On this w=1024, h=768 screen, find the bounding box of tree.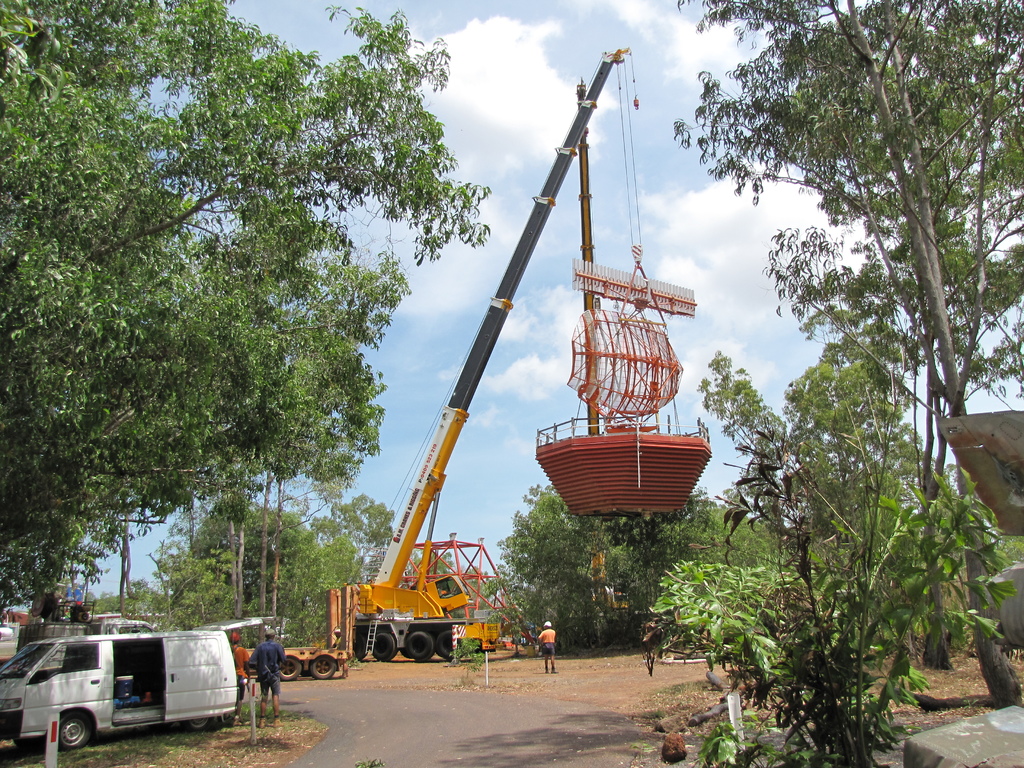
Bounding box: <region>0, 2, 493, 626</region>.
